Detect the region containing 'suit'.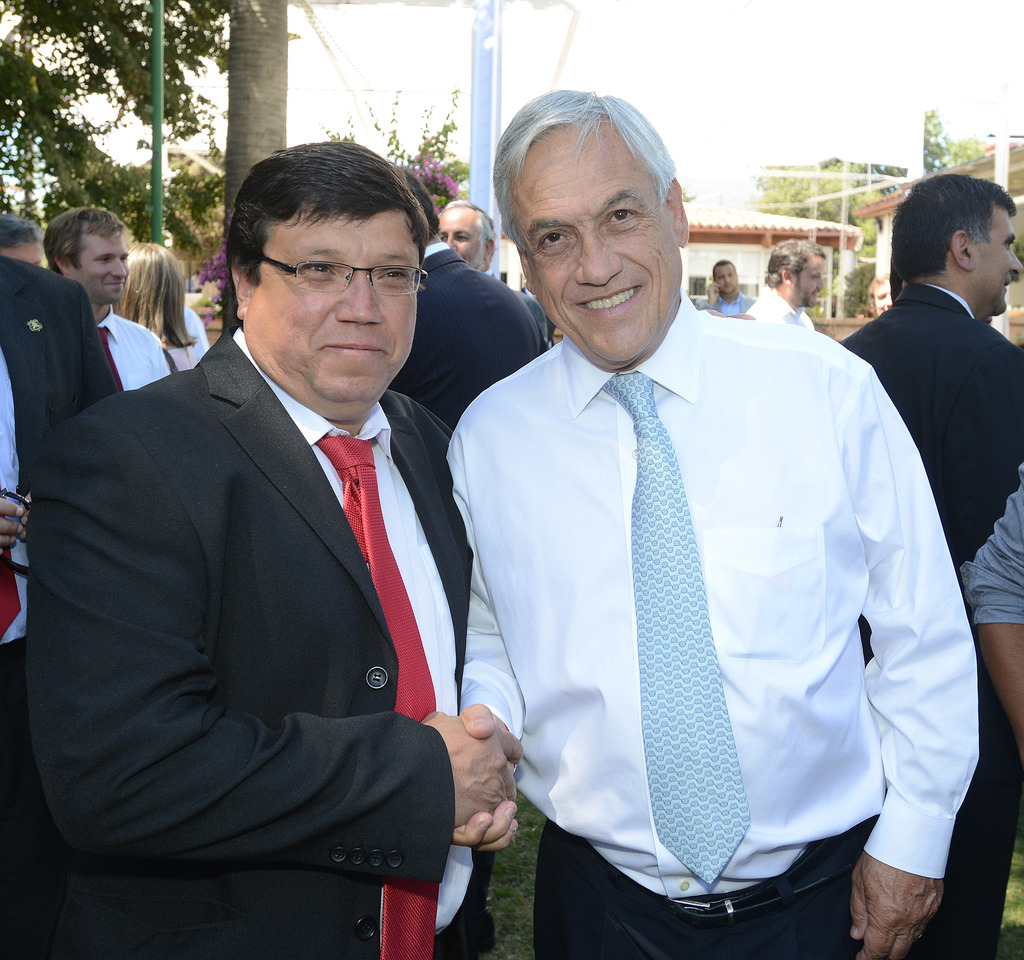
bbox=(0, 257, 123, 959).
